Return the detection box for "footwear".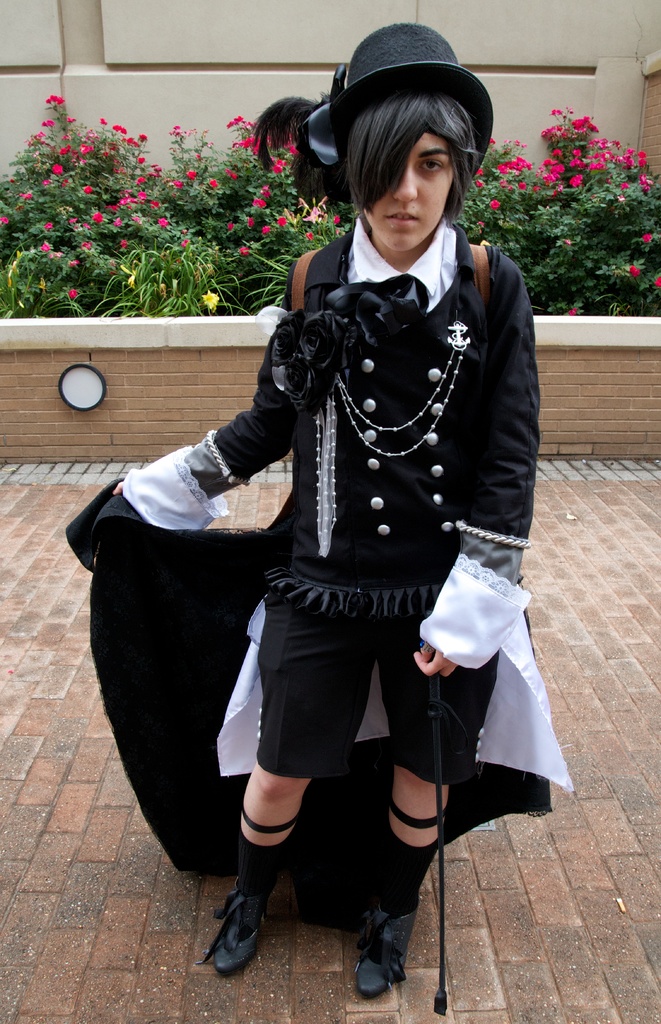
(193, 879, 267, 978).
